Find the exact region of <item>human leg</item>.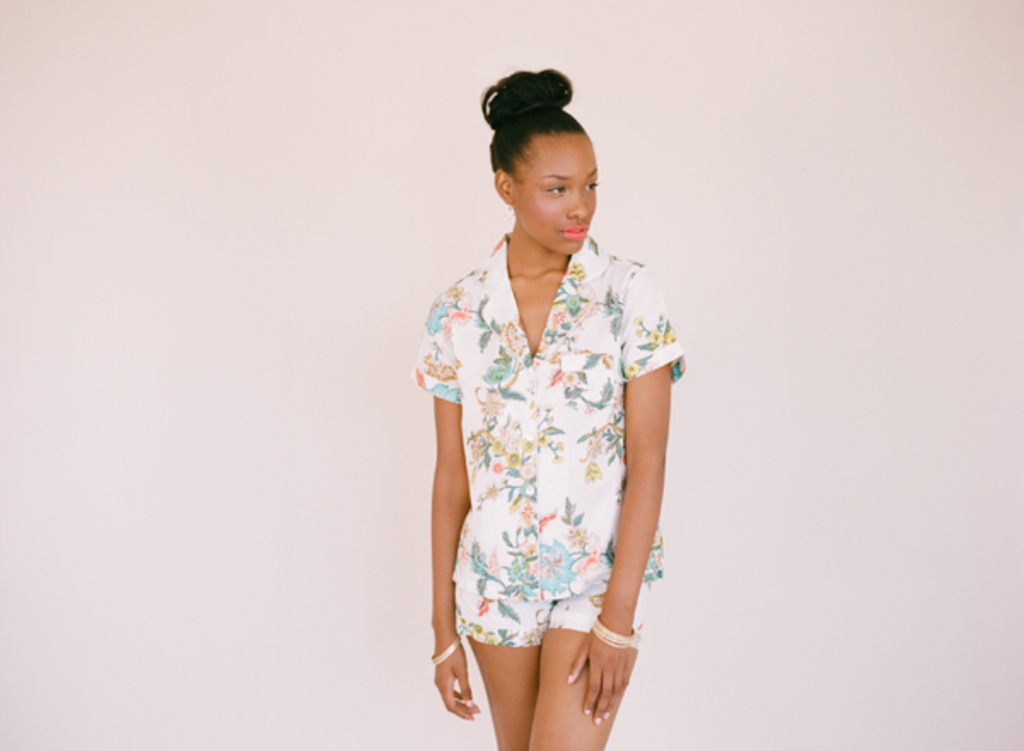
Exact region: Rect(454, 603, 638, 742).
